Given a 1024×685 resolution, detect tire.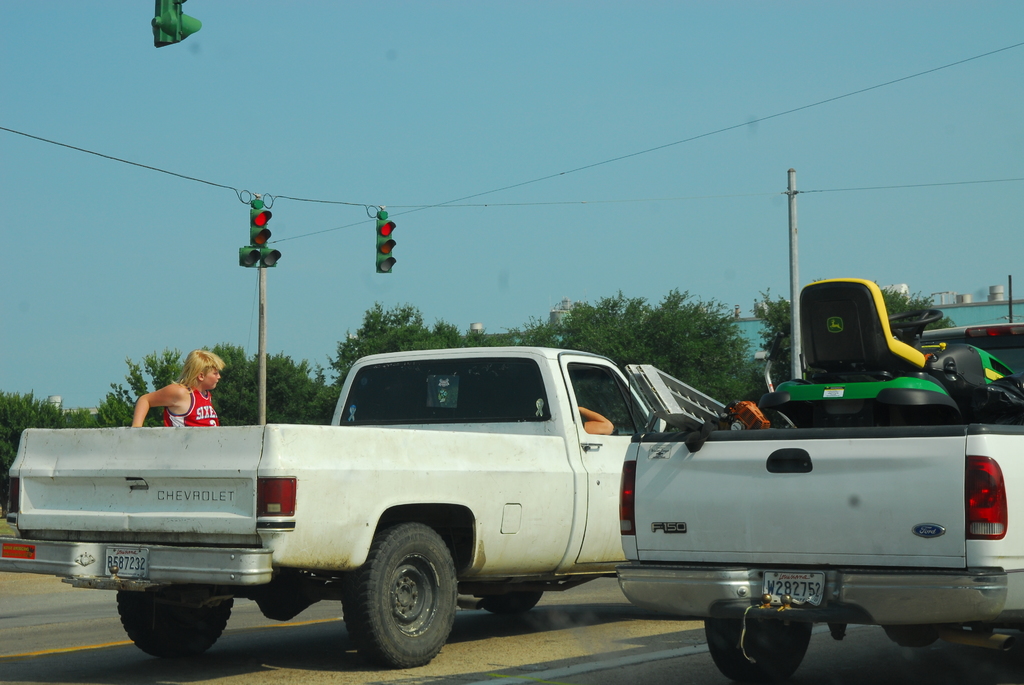
{"left": 111, "top": 587, "right": 233, "bottom": 658}.
